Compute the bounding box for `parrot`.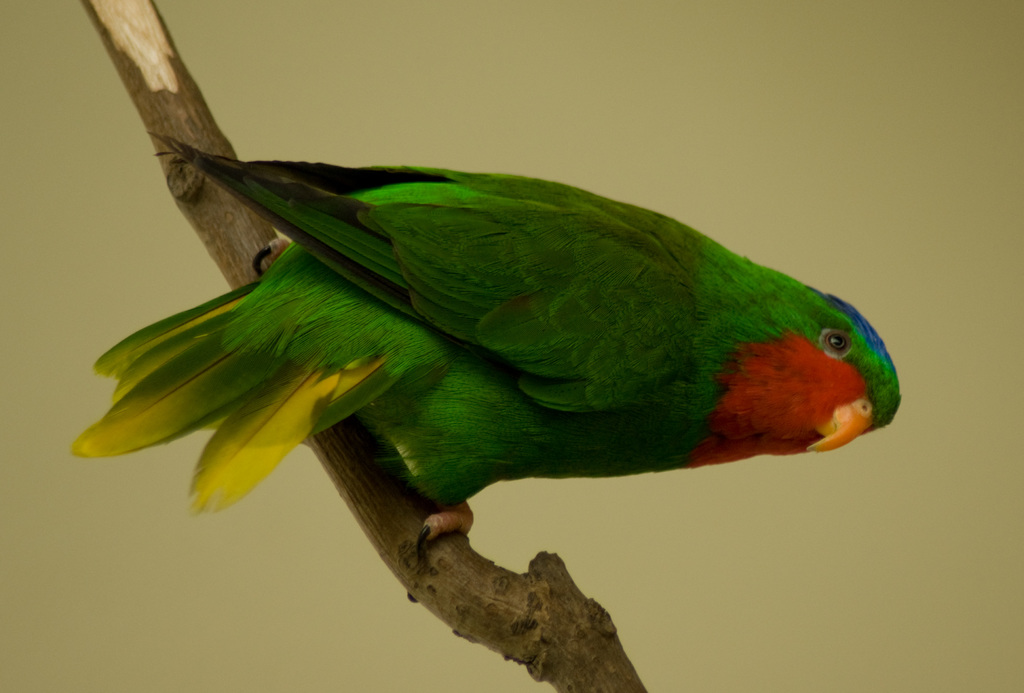
detection(70, 129, 903, 601).
